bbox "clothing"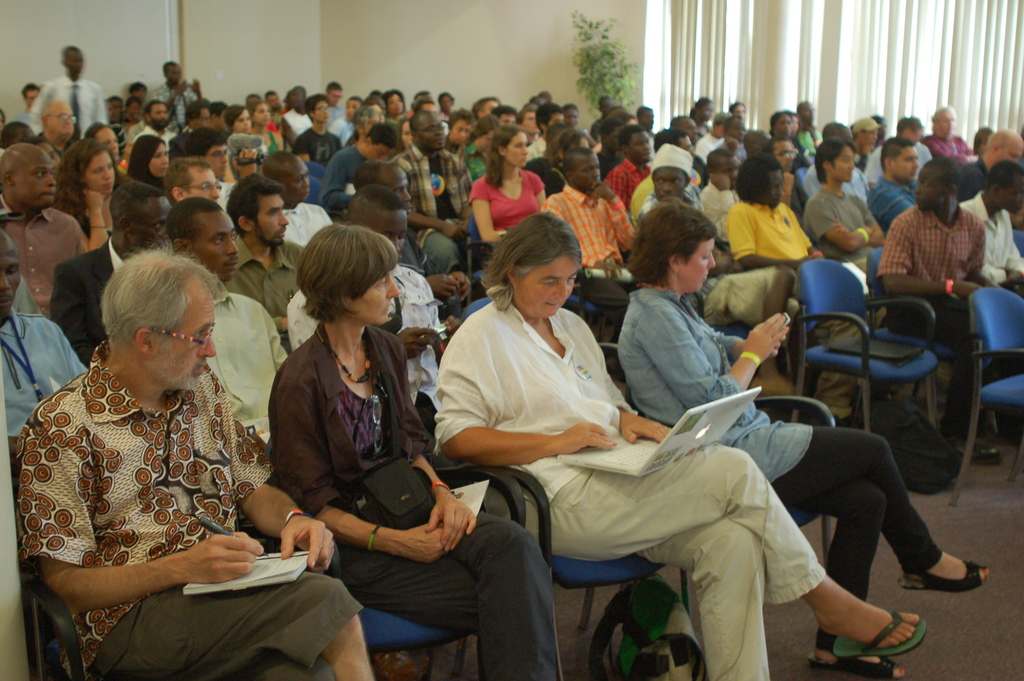
locate(397, 251, 452, 440)
